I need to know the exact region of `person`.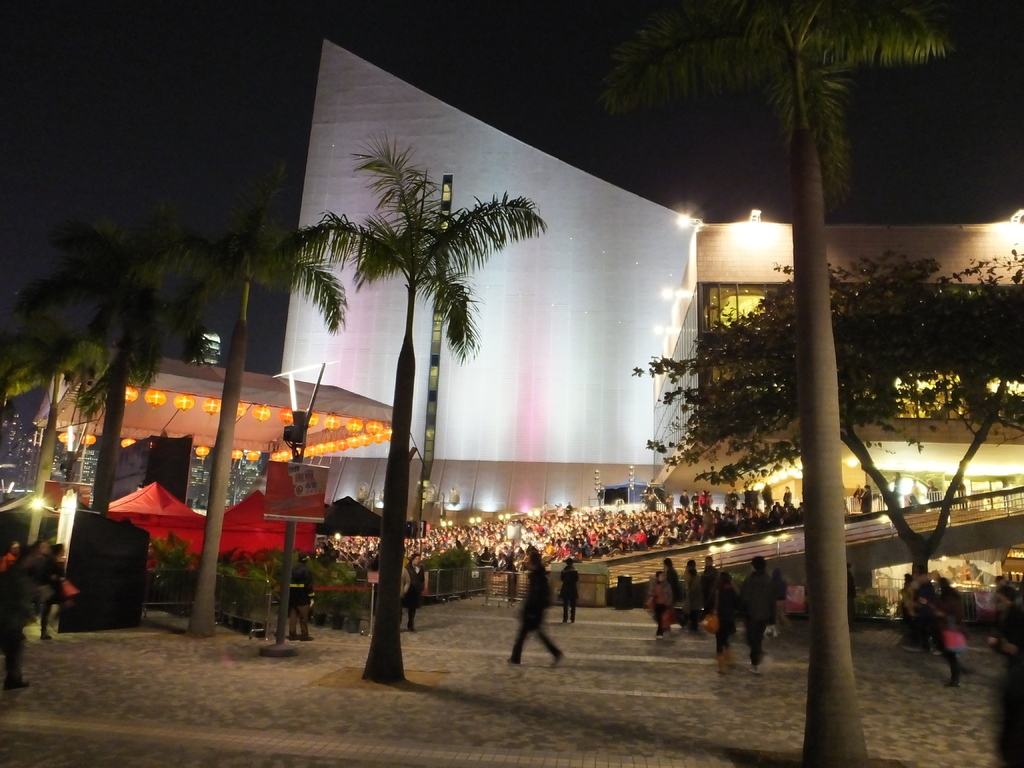
Region: rect(557, 554, 582, 624).
